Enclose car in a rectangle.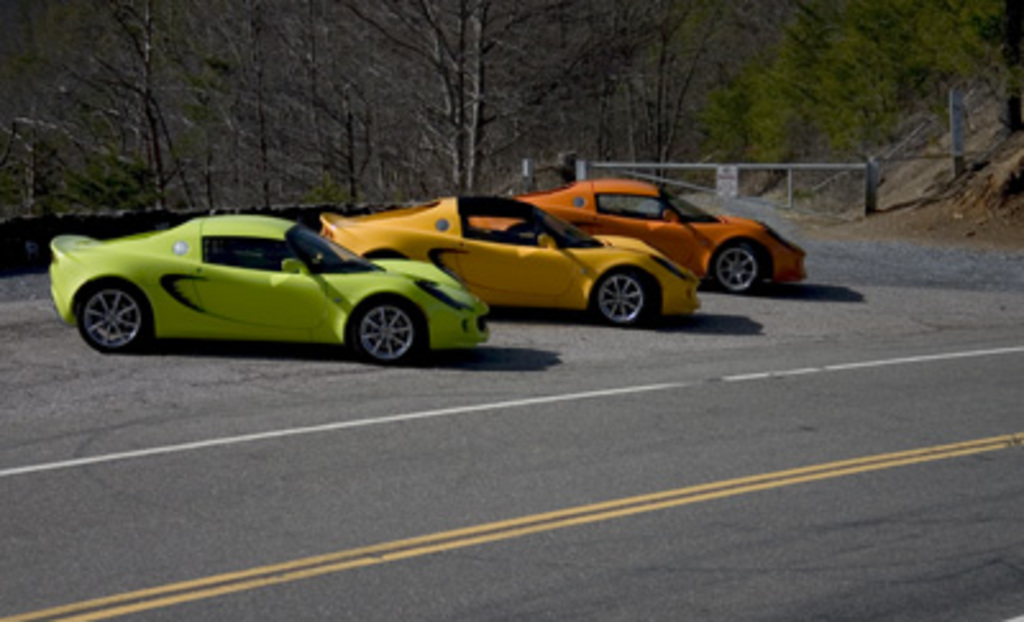
<box>468,171,812,289</box>.
